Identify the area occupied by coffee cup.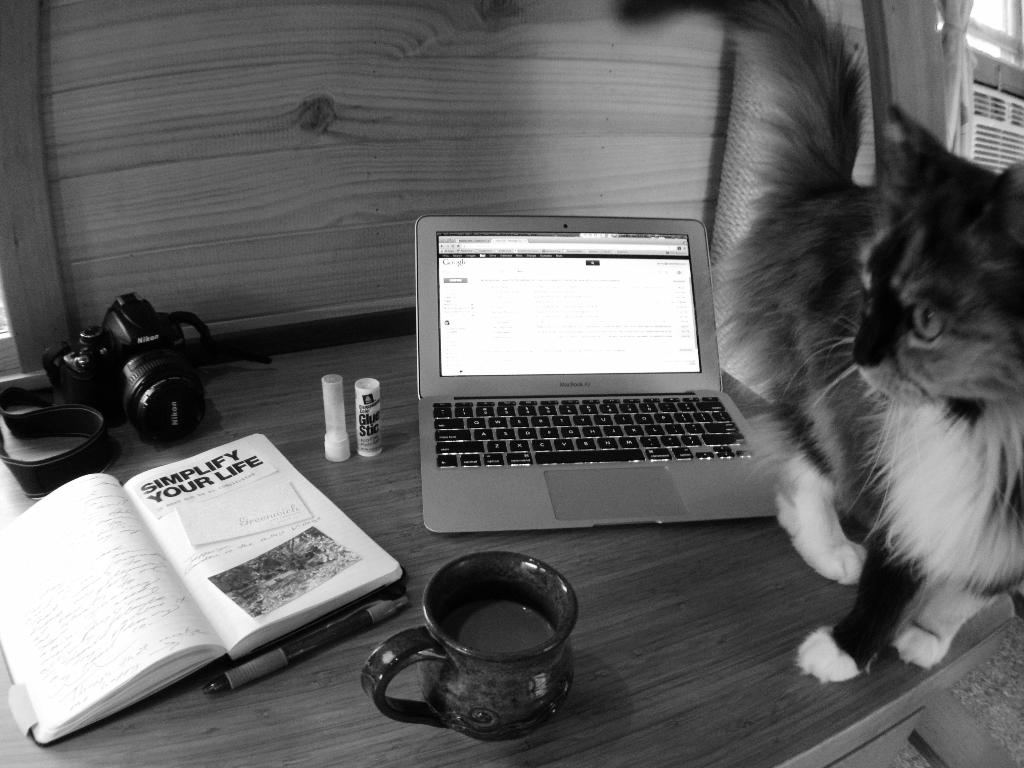
Area: {"x1": 360, "y1": 549, "x2": 579, "y2": 744}.
